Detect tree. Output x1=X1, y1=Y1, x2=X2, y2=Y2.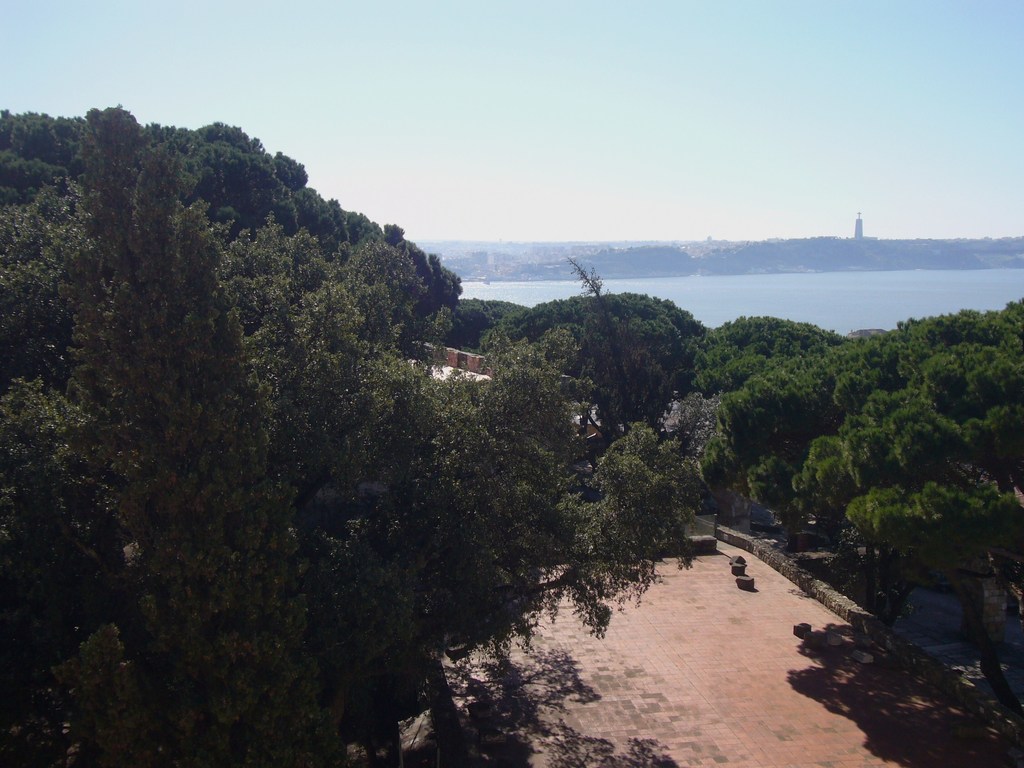
x1=778, y1=335, x2=1023, y2=636.
